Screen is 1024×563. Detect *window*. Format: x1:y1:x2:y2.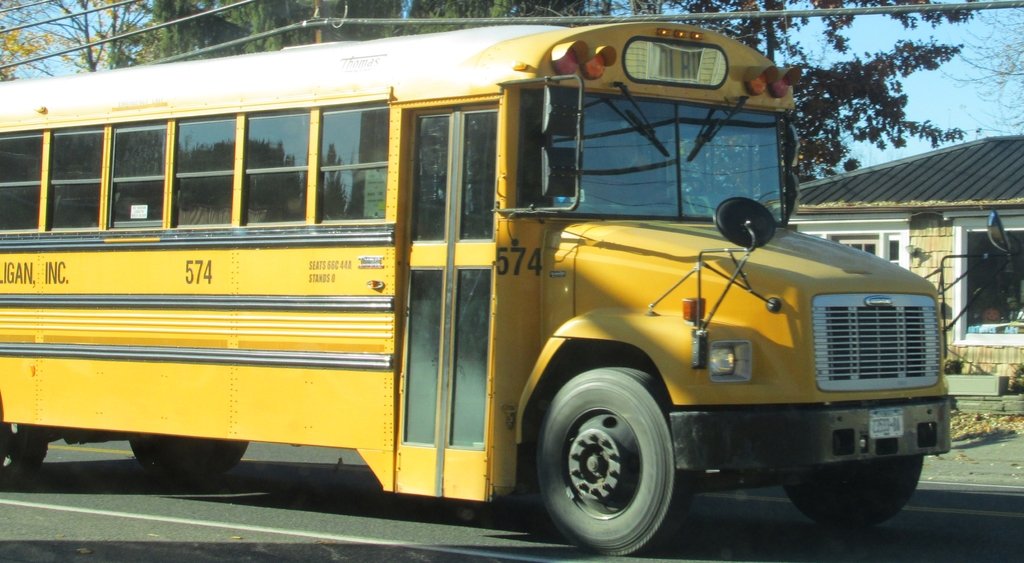
172:118:232:230.
